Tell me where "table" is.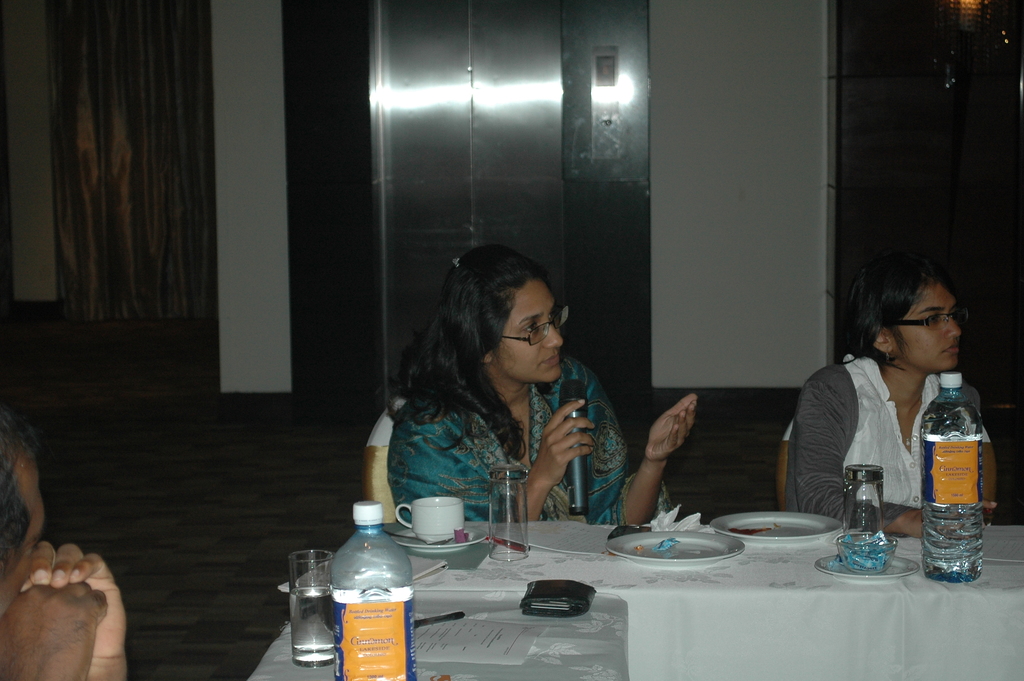
"table" is at <region>282, 505, 1023, 675</region>.
